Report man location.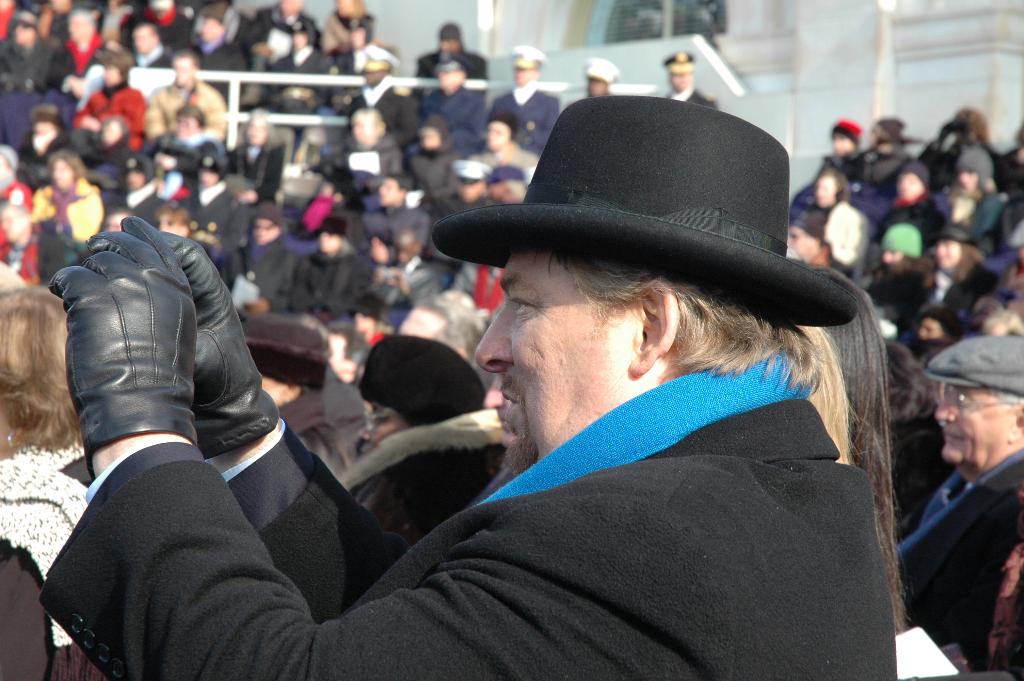
Report: bbox=(360, 170, 434, 252).
